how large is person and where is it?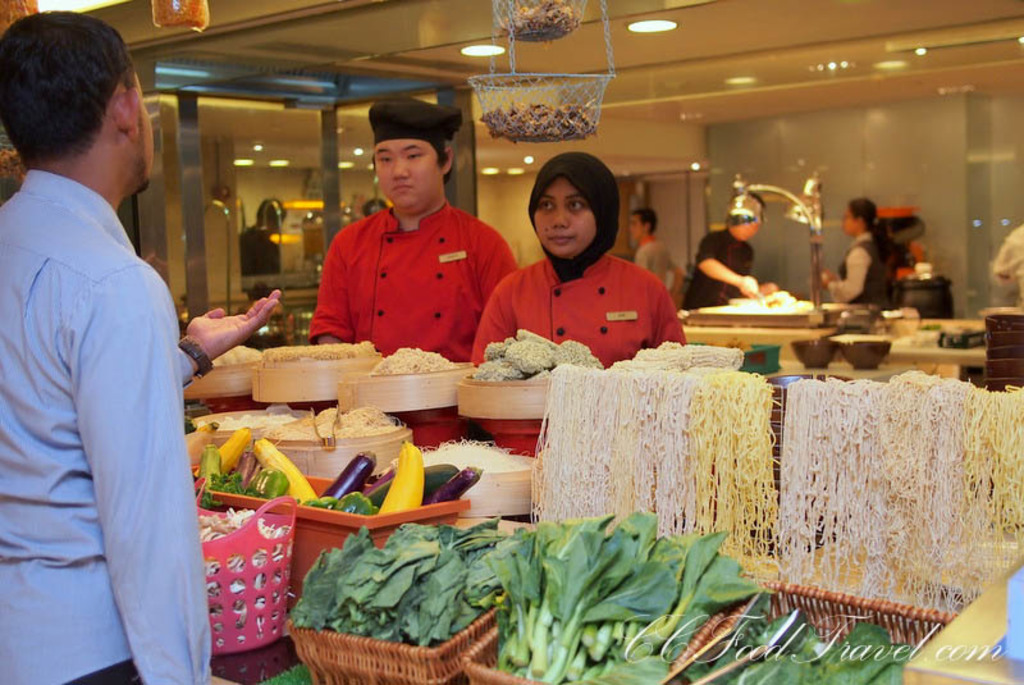
Bounding box: x1=993 y1=224 x2=1023 y2=307.
